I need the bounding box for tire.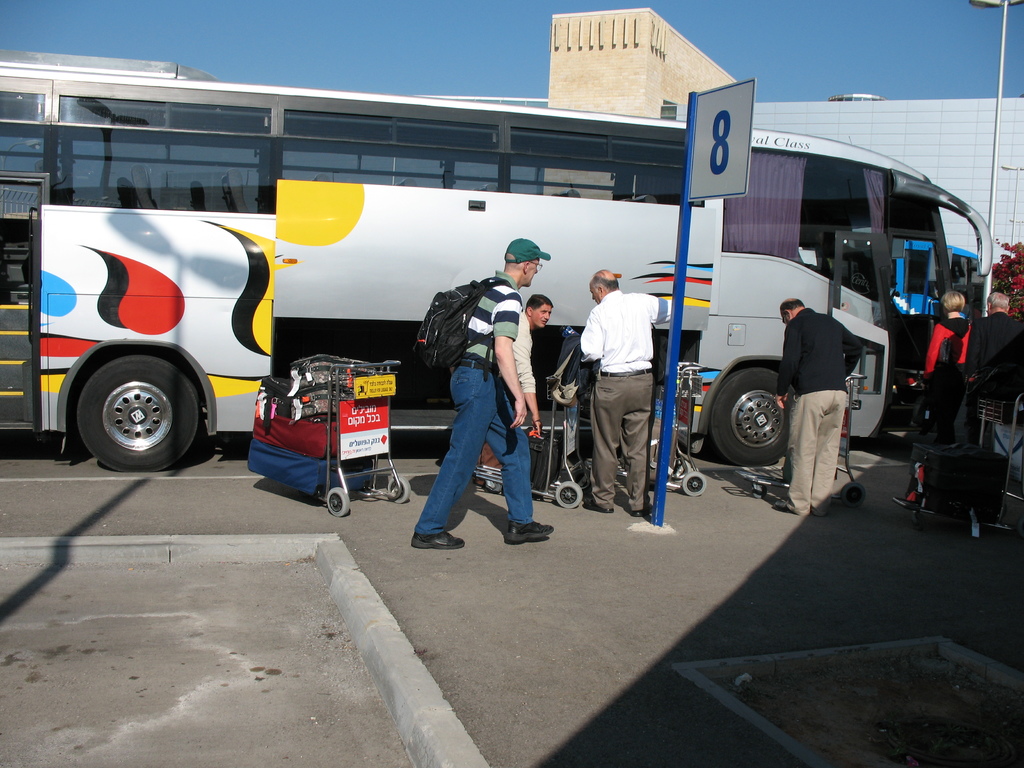
Here it is: region(682, 474, 700, 495).
